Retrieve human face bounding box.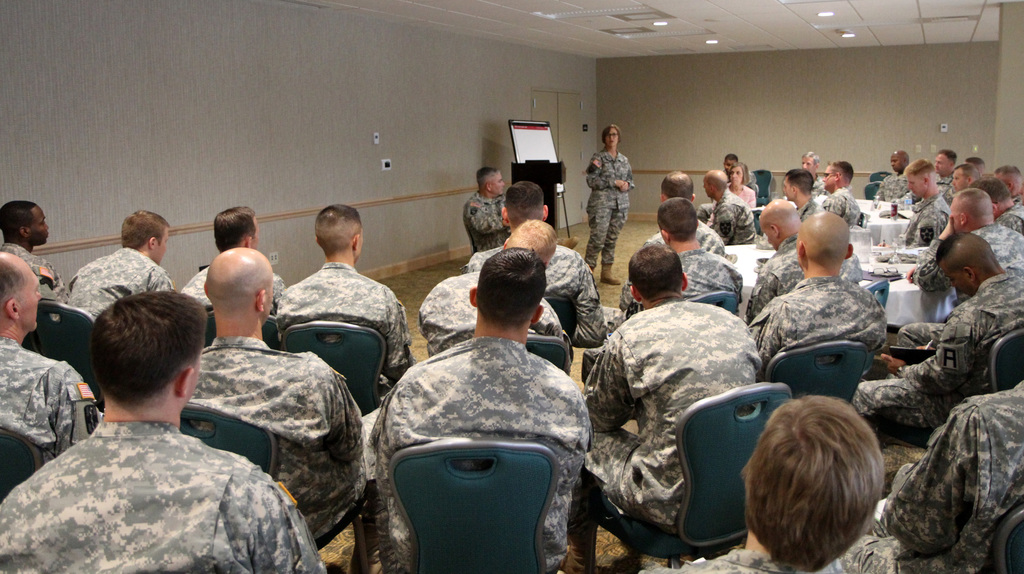
Bounding box: region(909, 177, 927, 197).
